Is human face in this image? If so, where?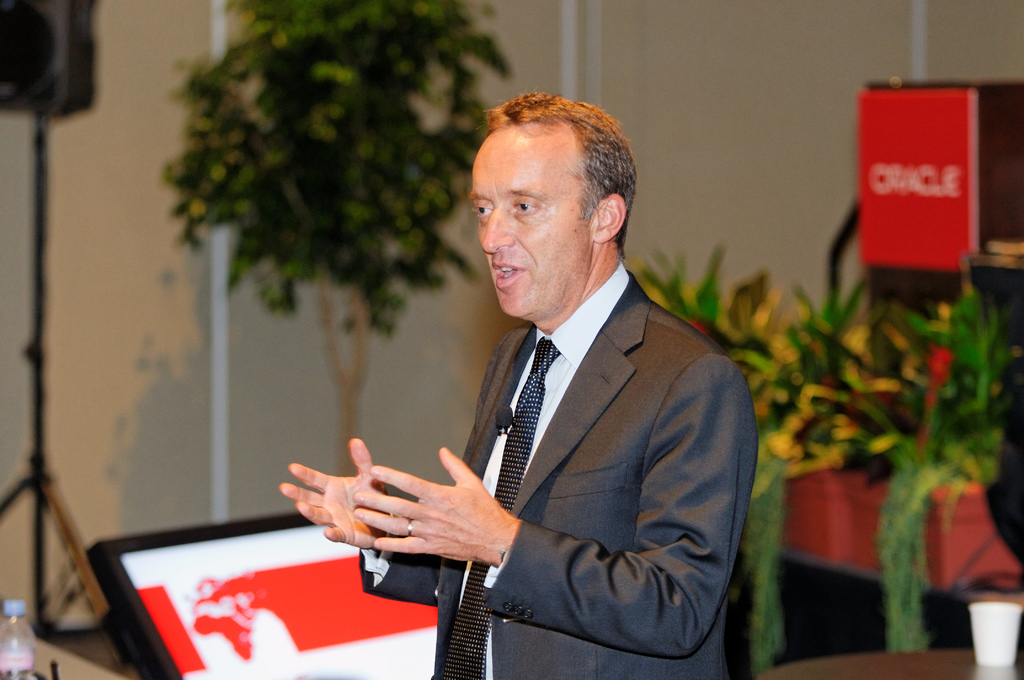
Yes, at (470, 120, 589, 319).
